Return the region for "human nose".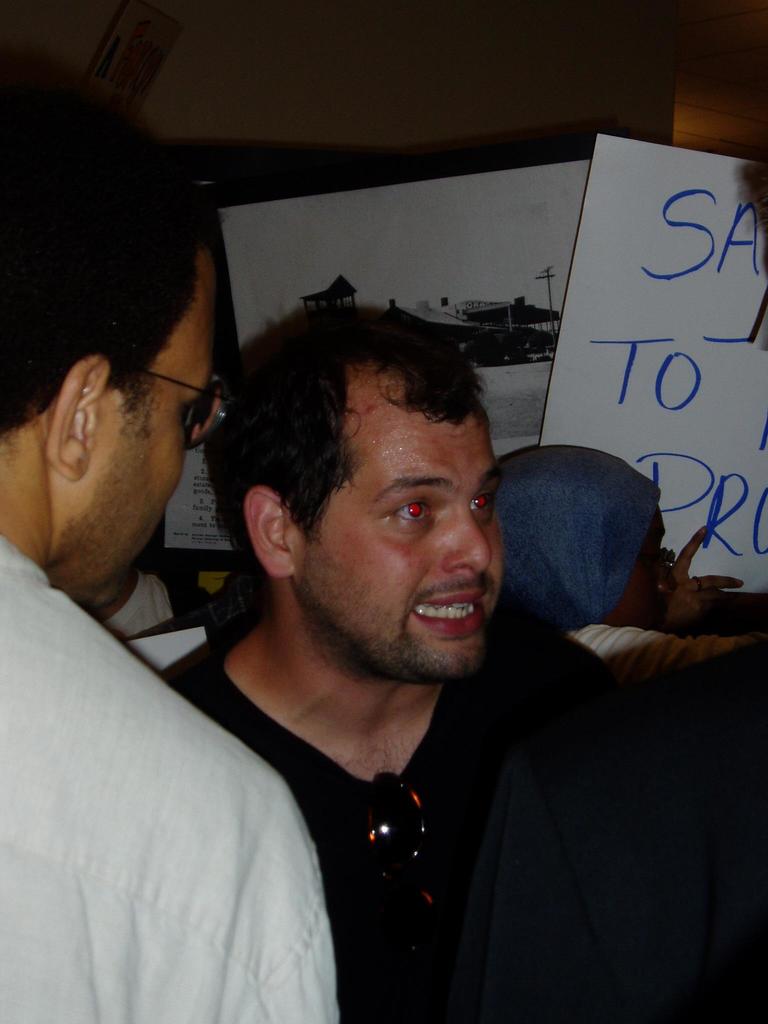
<box>655,550,681,599</box>.
